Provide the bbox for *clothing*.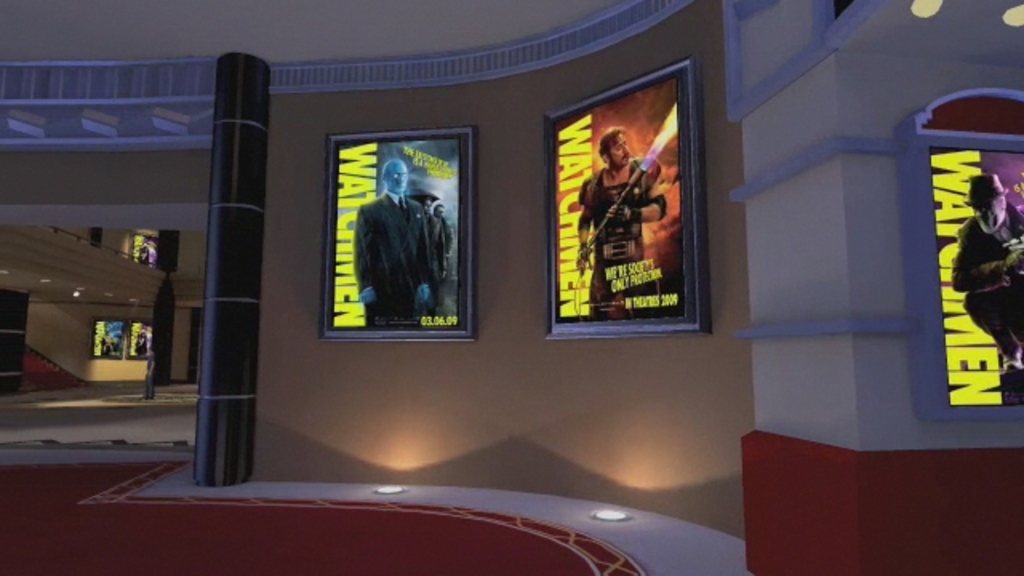
pyautogui.locateOnScreen(957, 197, 1022, 397).
